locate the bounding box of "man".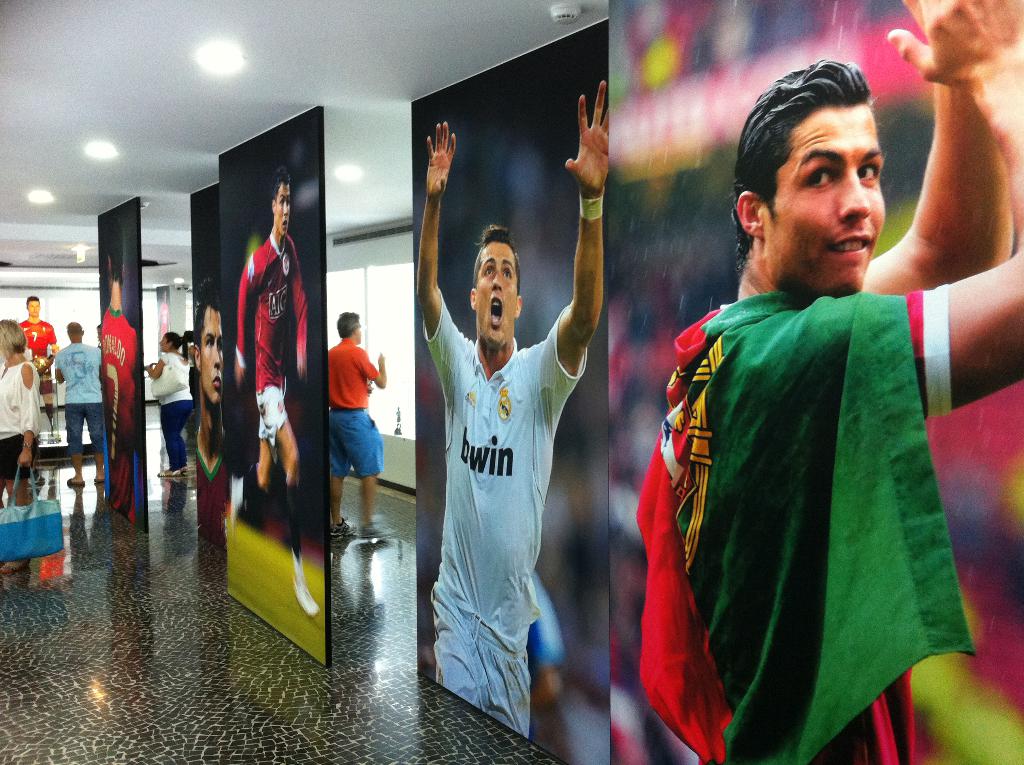
Bounding box: BBox(193, 280, 225, 550).
